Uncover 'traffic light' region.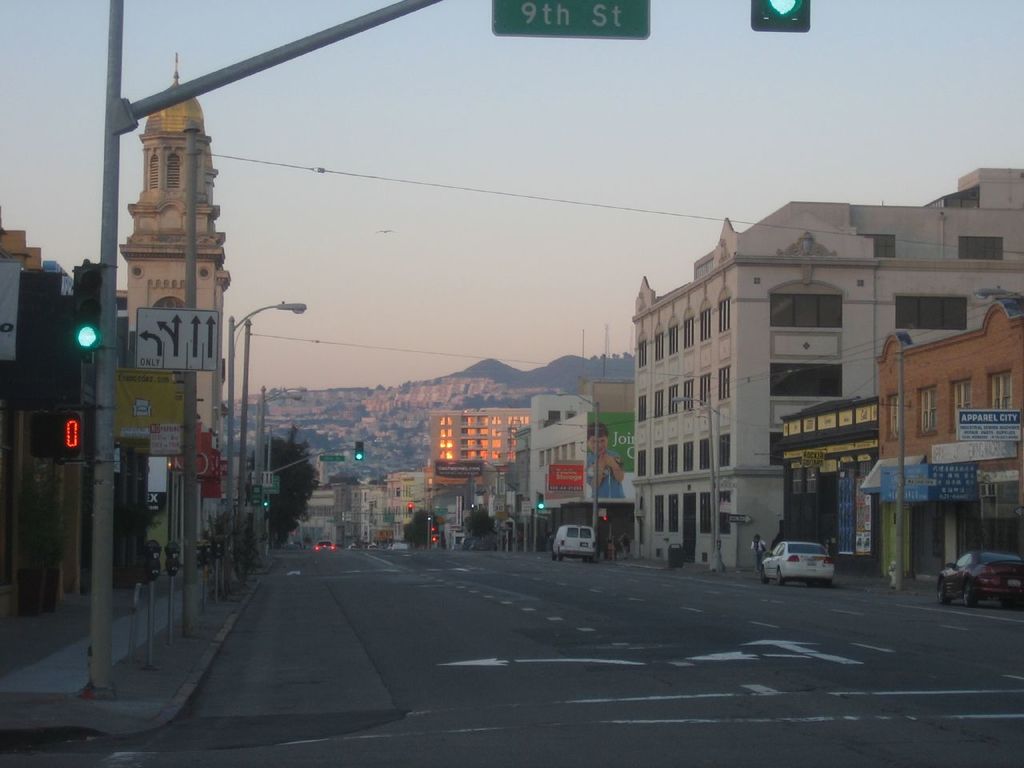
Uncovered: rect(537, 494, 545, 510).
